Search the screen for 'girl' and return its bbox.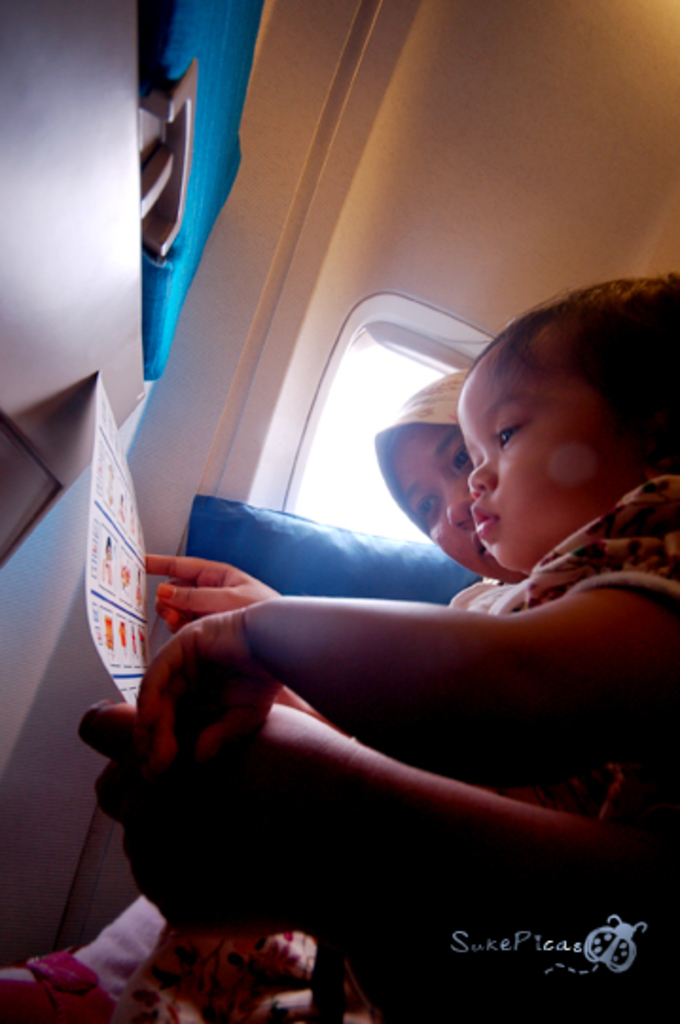
Found: Rect(127, 273, 678, 1022).
